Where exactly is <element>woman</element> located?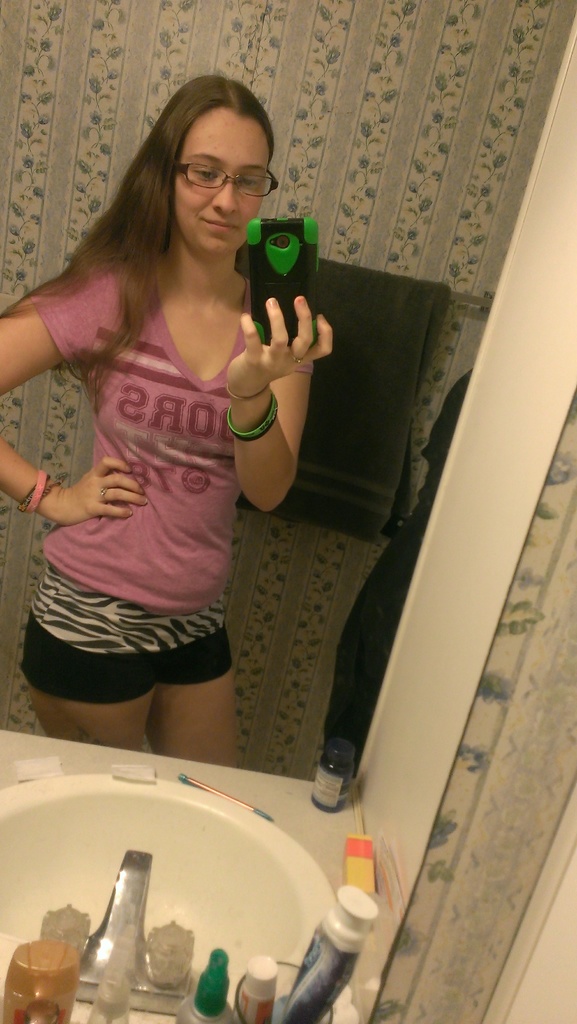
Its bounding box is (4,64,320,817).
